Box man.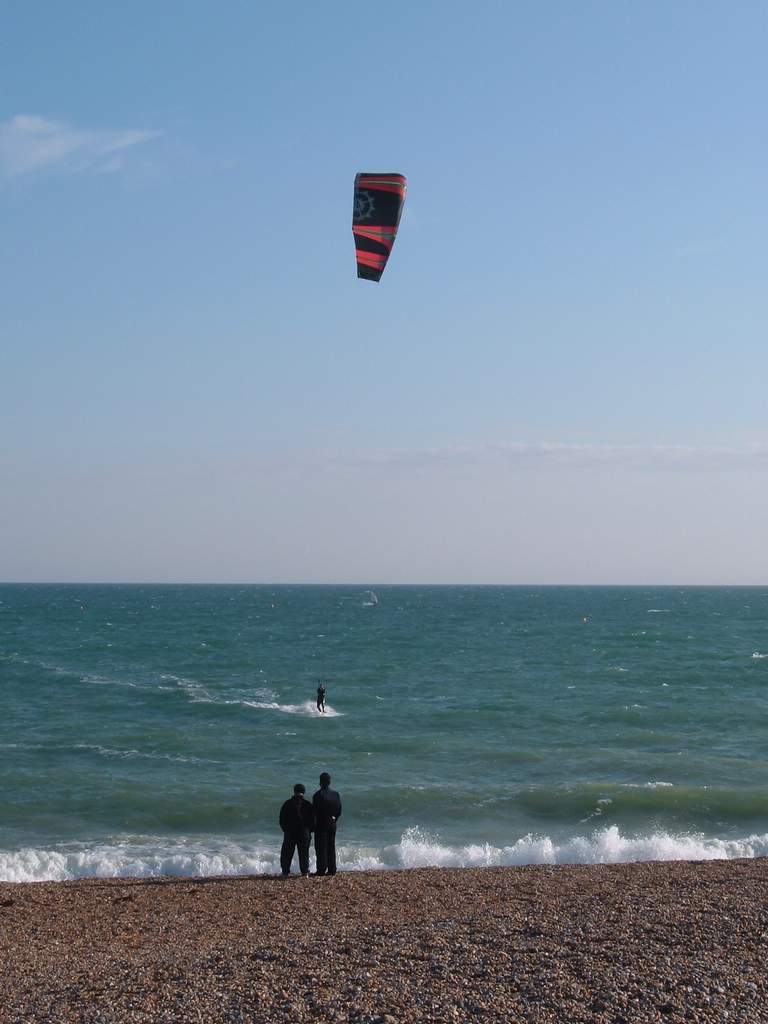
box(304, 777, 344, 888).
